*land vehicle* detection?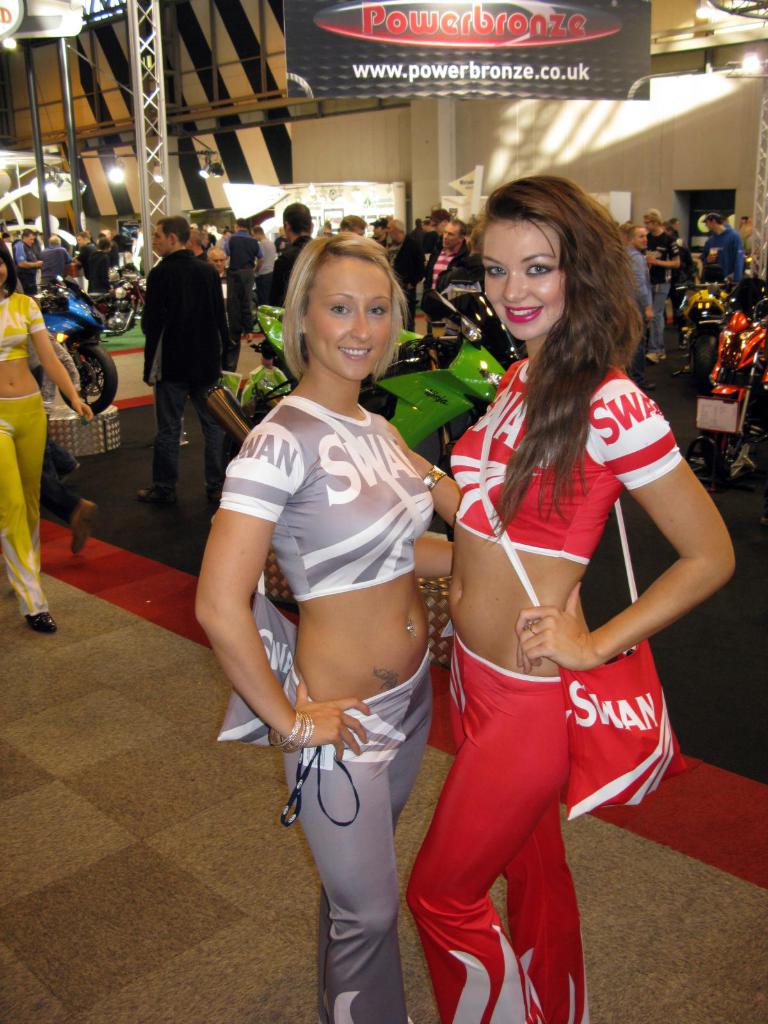
bbox(675, 287, 726, 378)
